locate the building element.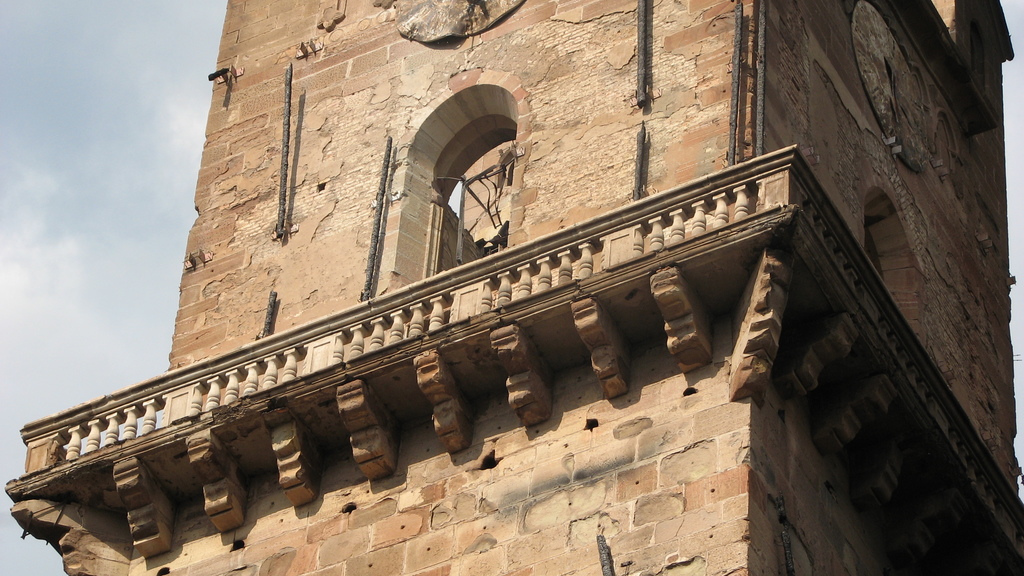
Element bbox: [1,0,1023,575].
